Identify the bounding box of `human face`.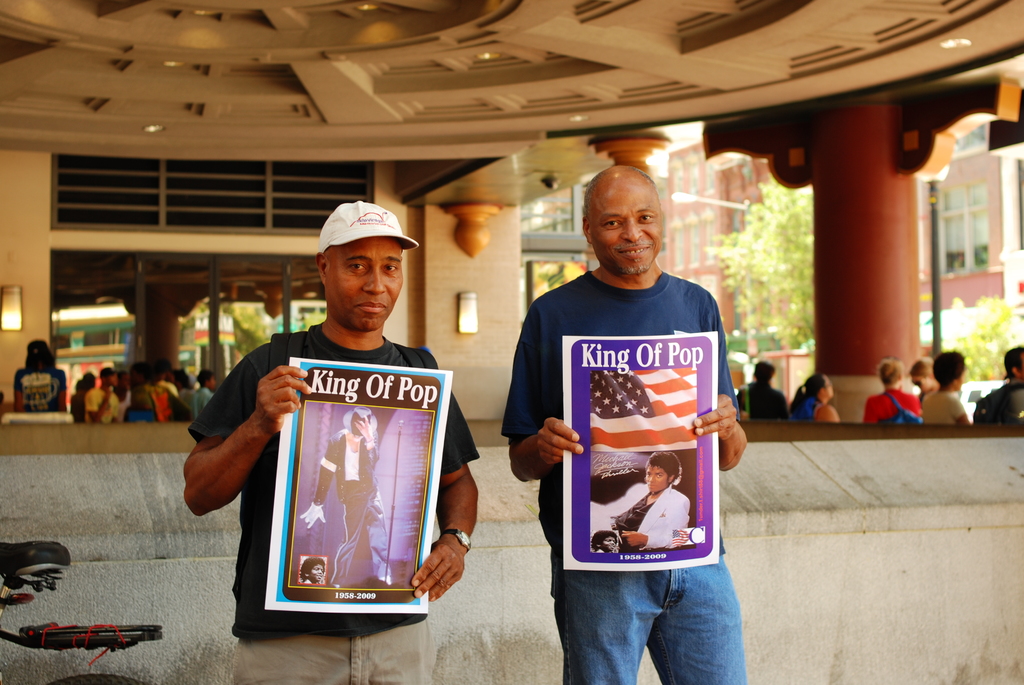
325:239:404:331.
